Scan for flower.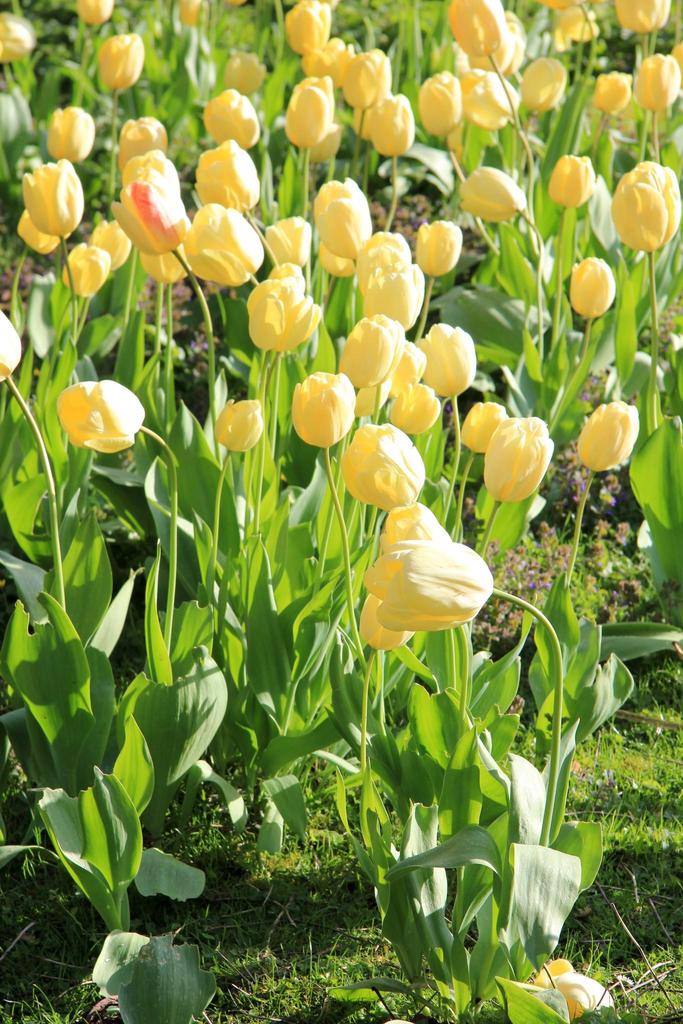
Scan result: [x1=15, y1=205, x2=59, y2=259].
